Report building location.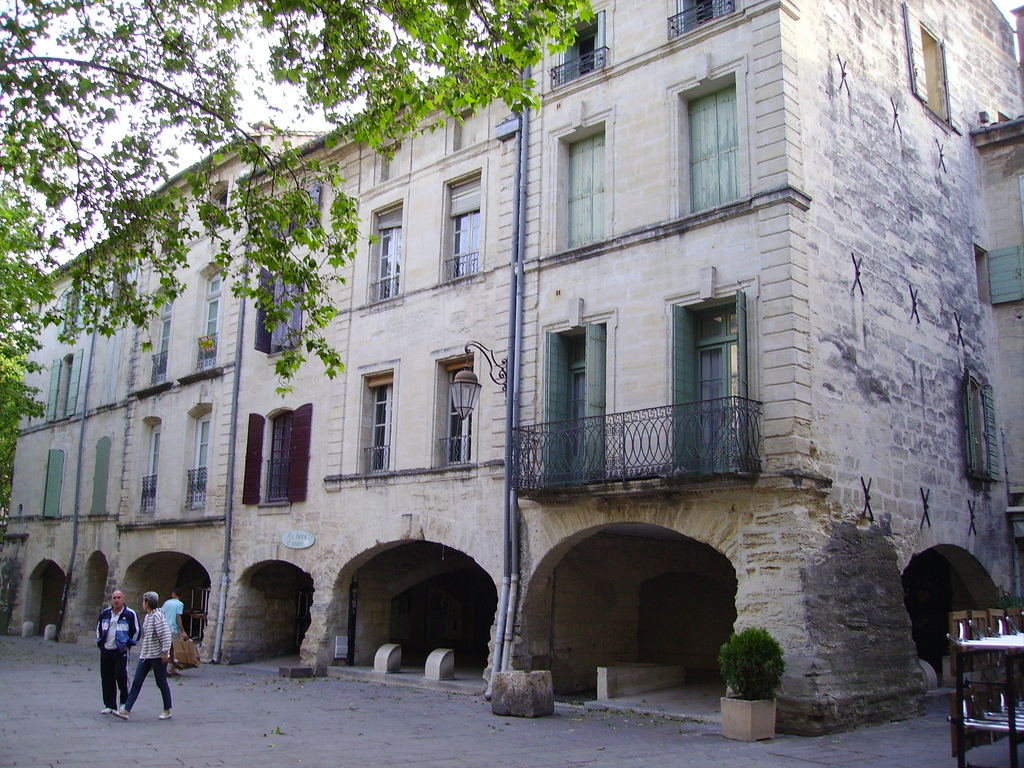
Report: <box>219,0,1023,742</box>.
